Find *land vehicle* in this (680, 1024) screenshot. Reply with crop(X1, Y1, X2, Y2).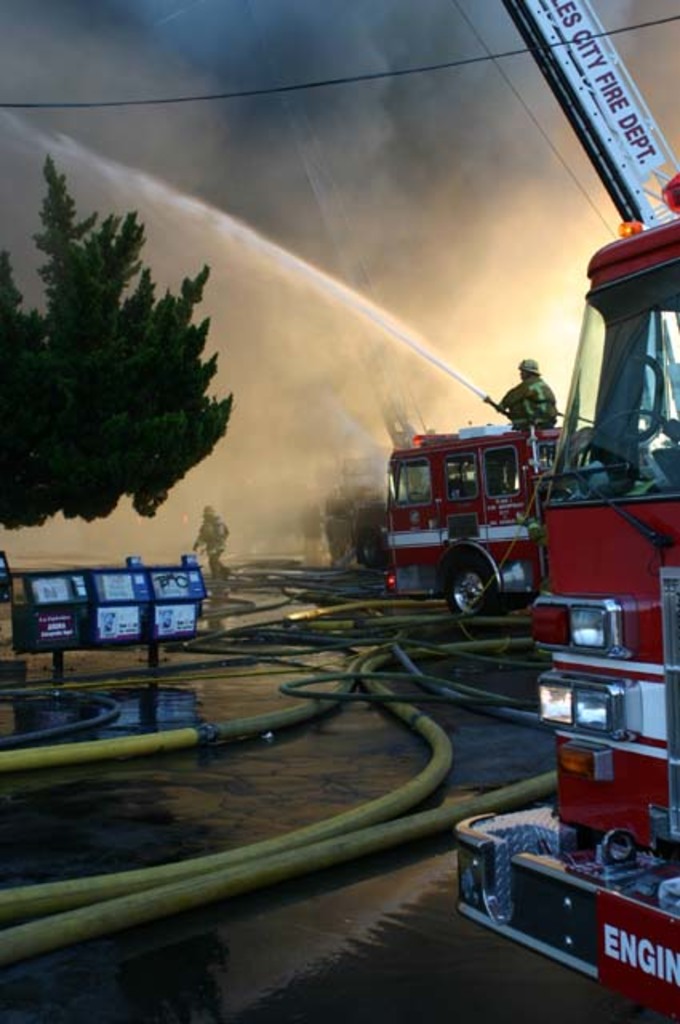
crop(454, 0, 678, 1014).
